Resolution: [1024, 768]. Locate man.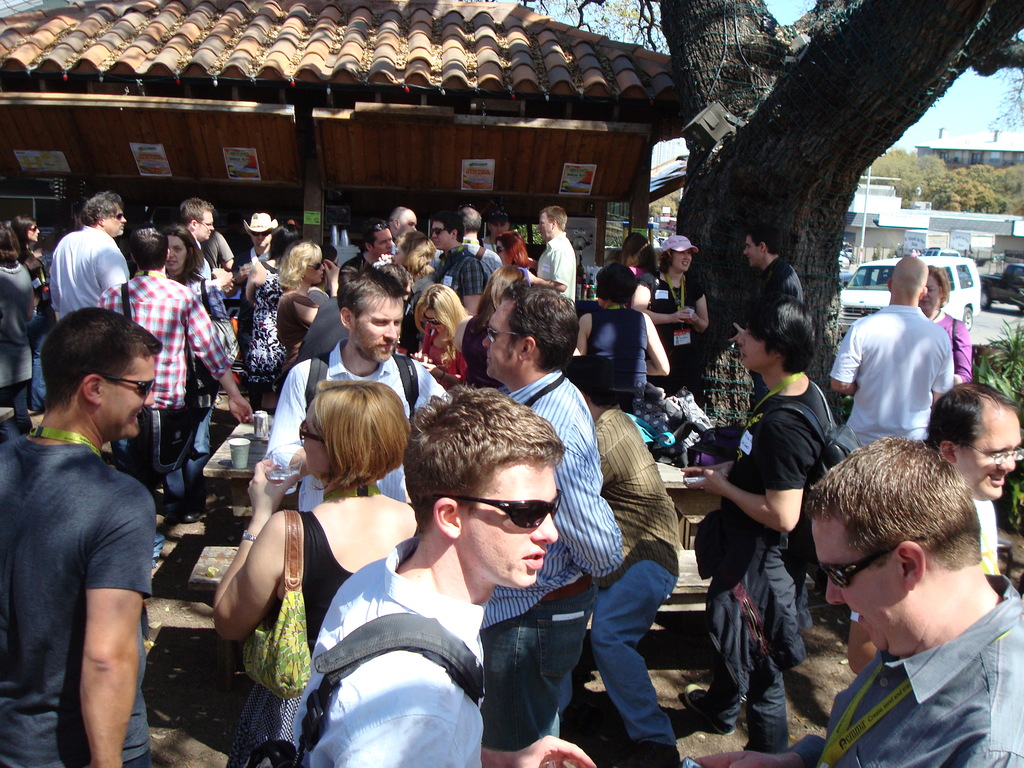
(287, 381, 599, 767).
